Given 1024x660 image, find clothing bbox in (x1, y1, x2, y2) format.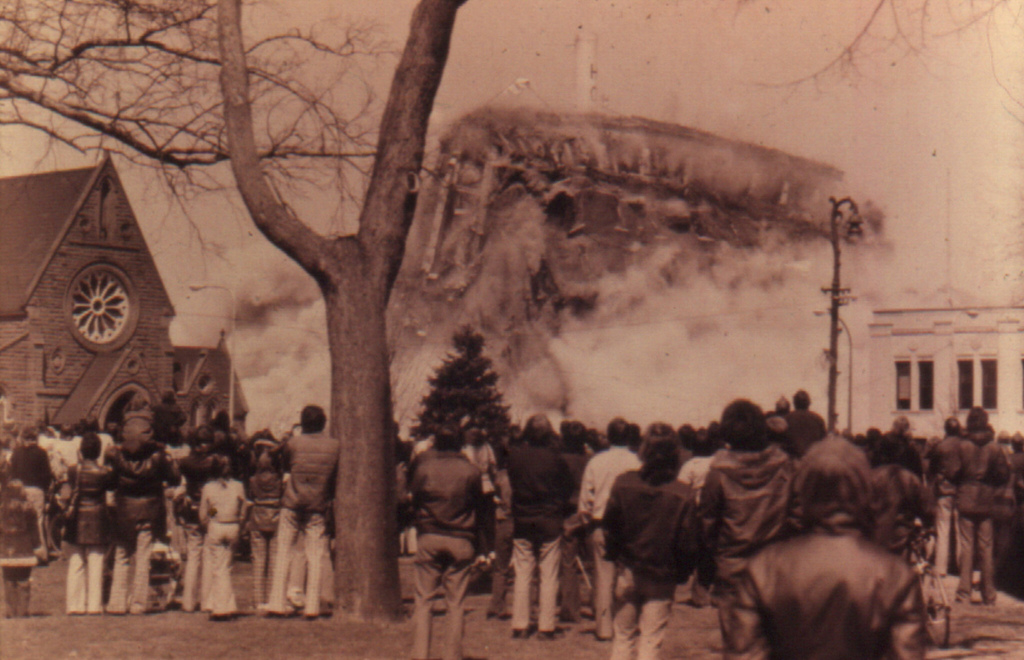
(586, 447, 642, 639).
